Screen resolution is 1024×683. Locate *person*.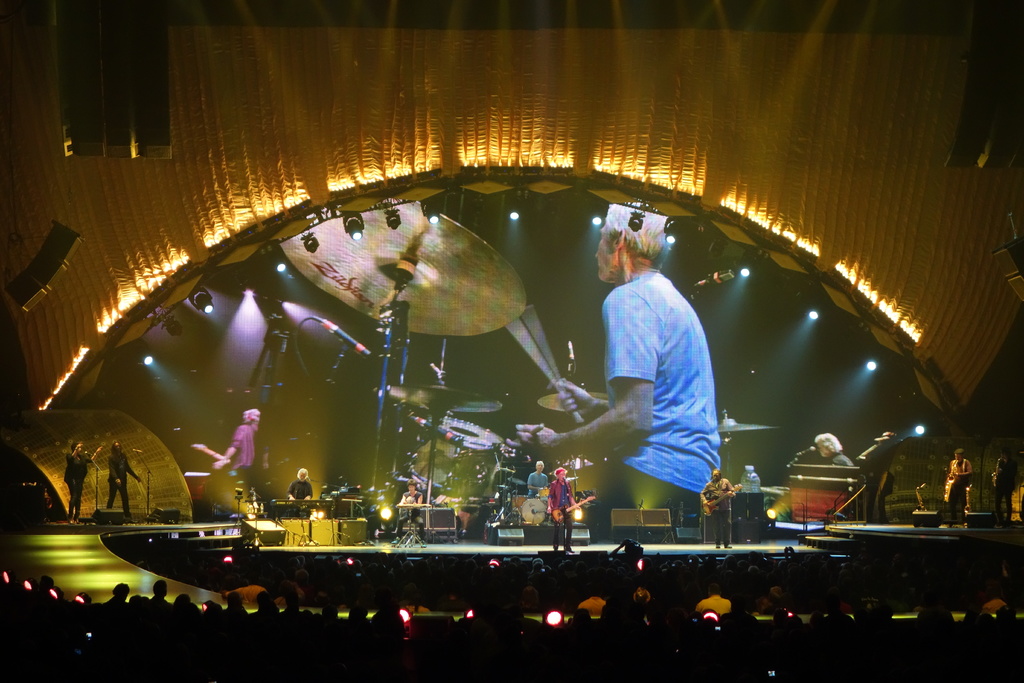
detection(607, 229, 740, 534).
